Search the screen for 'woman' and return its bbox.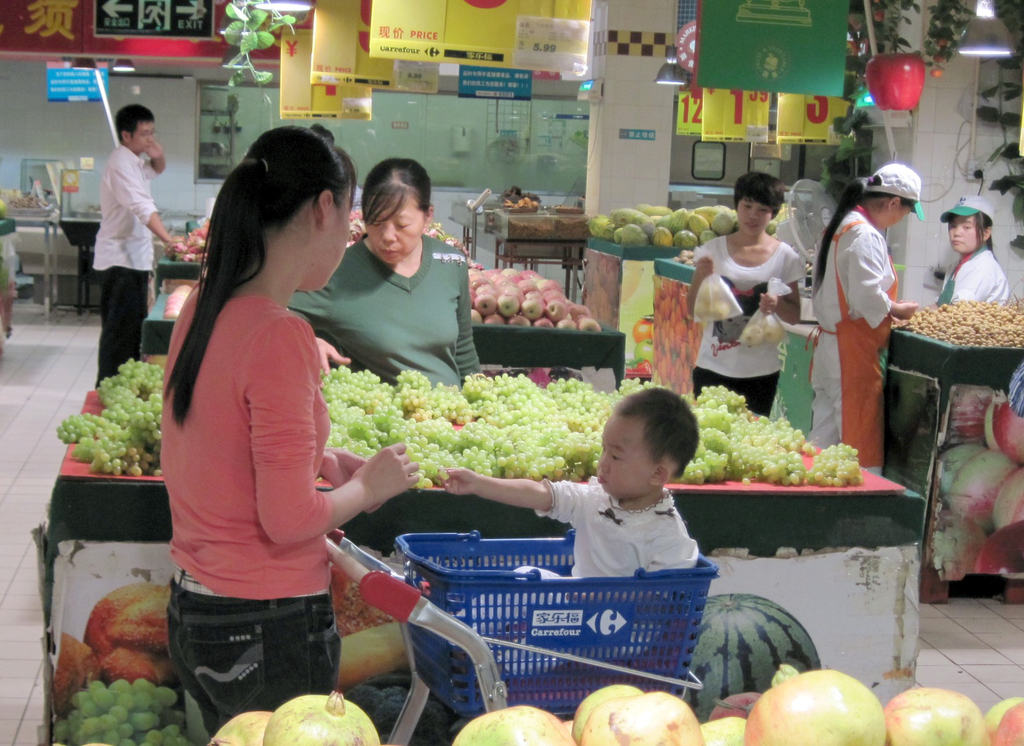
Found: 934:193:1009:302.
